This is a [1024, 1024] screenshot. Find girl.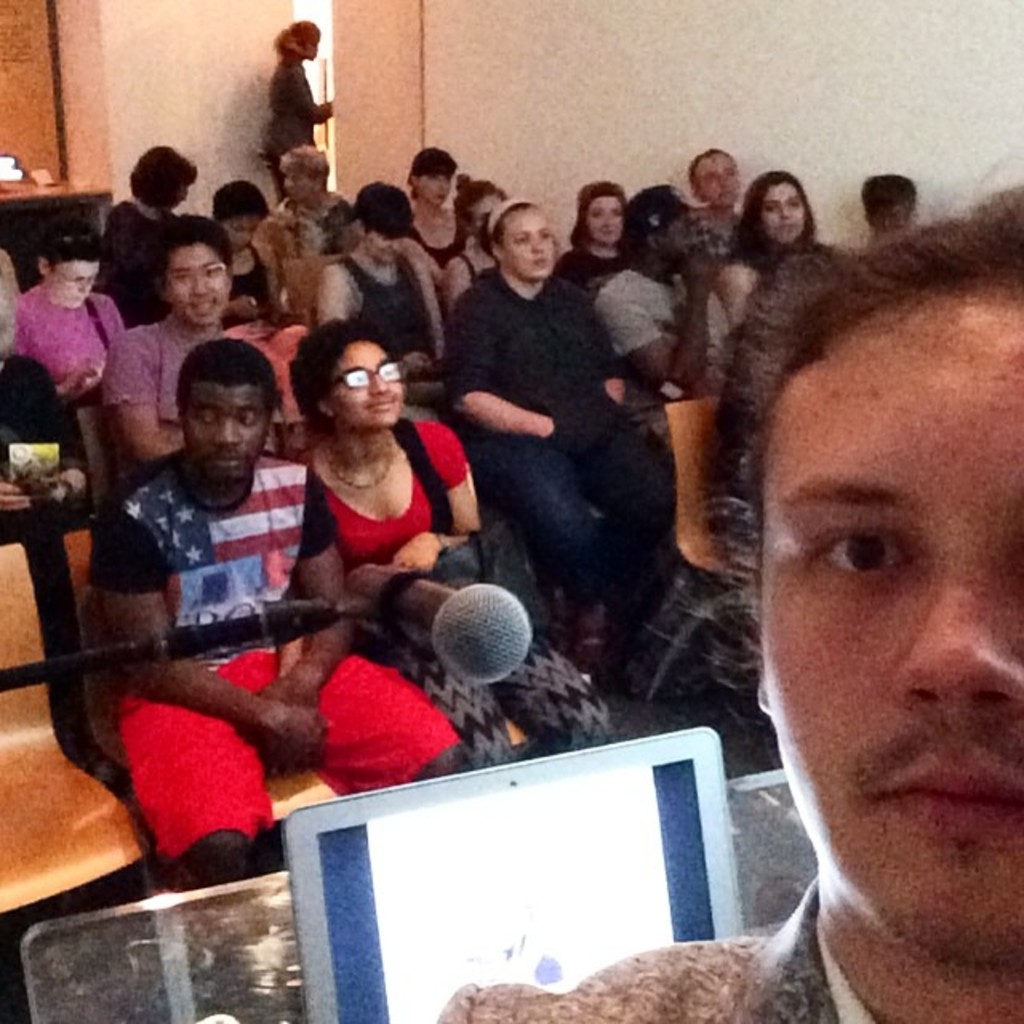
Bounding box: pyautogui.locateOnScreen(290, 314, 606, 766).
